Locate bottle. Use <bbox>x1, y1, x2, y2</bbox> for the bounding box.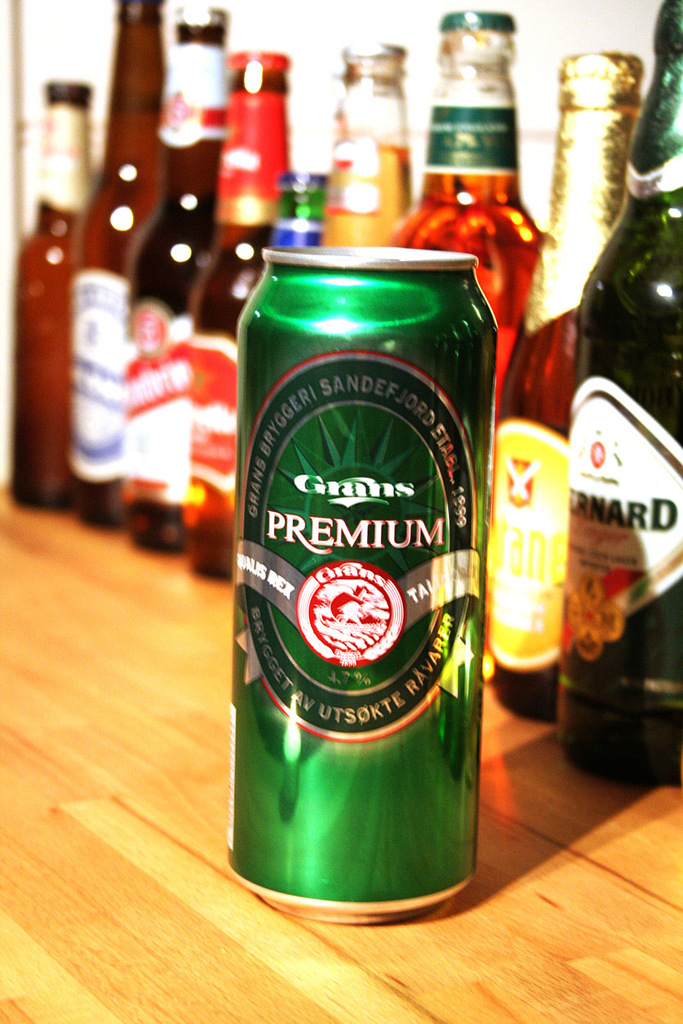
<bbox>556, 0, 682, 785</bbox>.
